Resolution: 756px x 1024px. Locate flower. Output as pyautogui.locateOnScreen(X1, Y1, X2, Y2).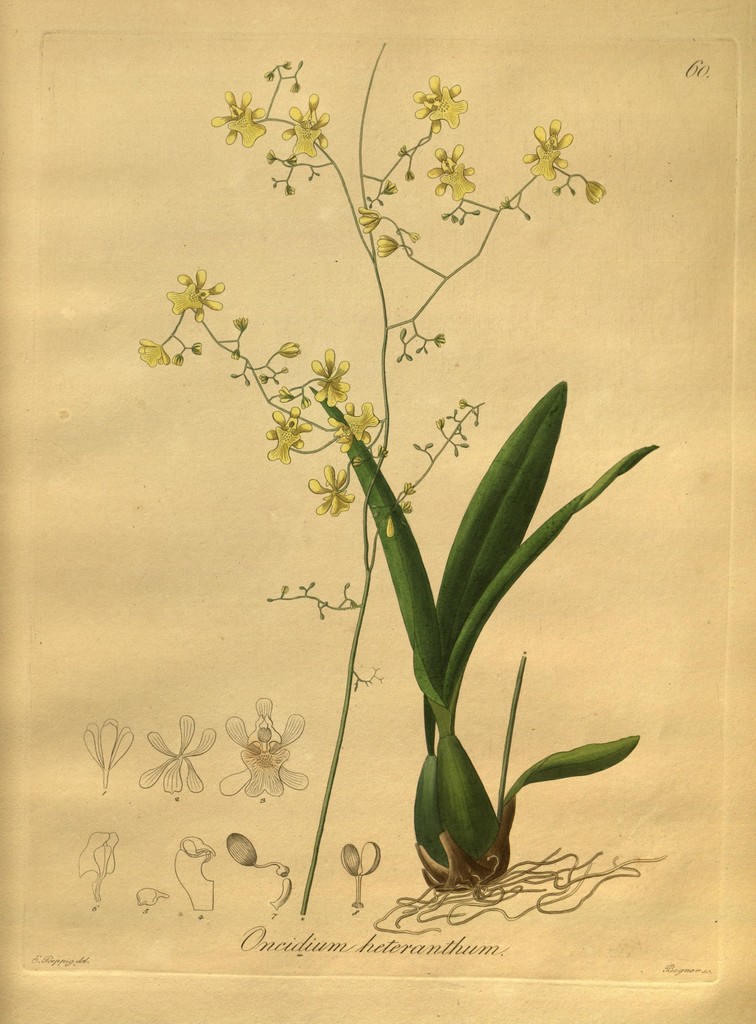
pyautogui.locateOnScreen(511, 124, 580, 181).
